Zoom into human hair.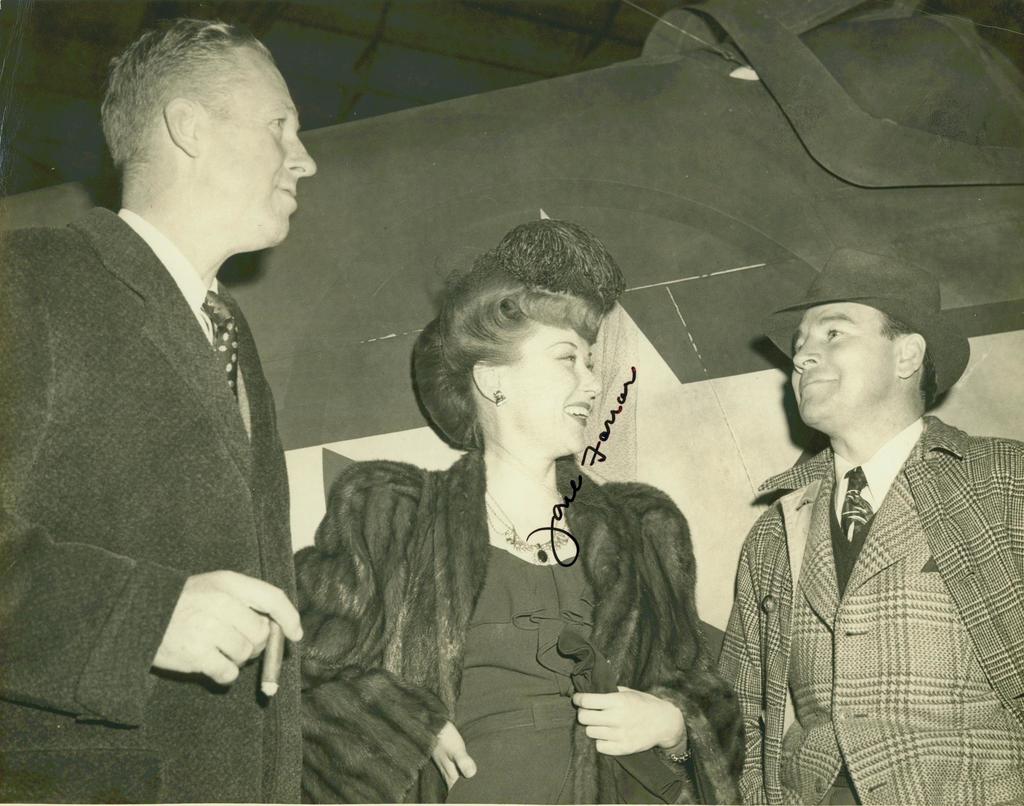
Zoom target: Rect(415, 277, 629, 491).
